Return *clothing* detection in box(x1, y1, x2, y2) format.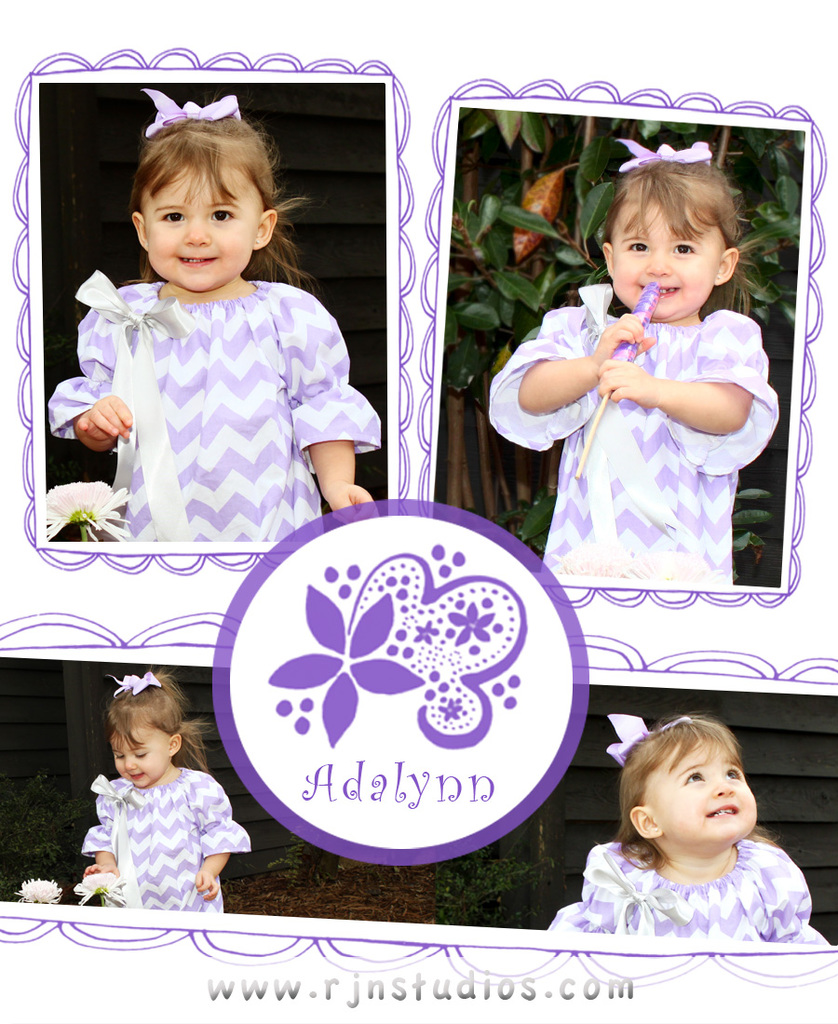
box(484, 278, 785, 581).
